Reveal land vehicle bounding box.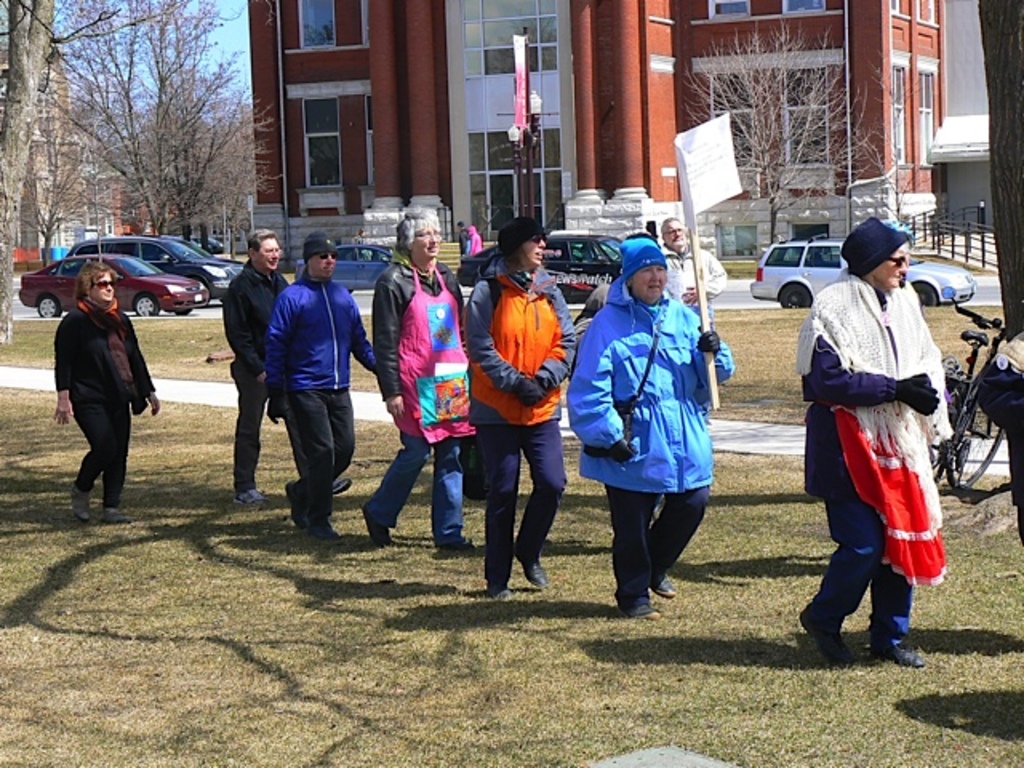
Revealed: 291 240 395 296.
